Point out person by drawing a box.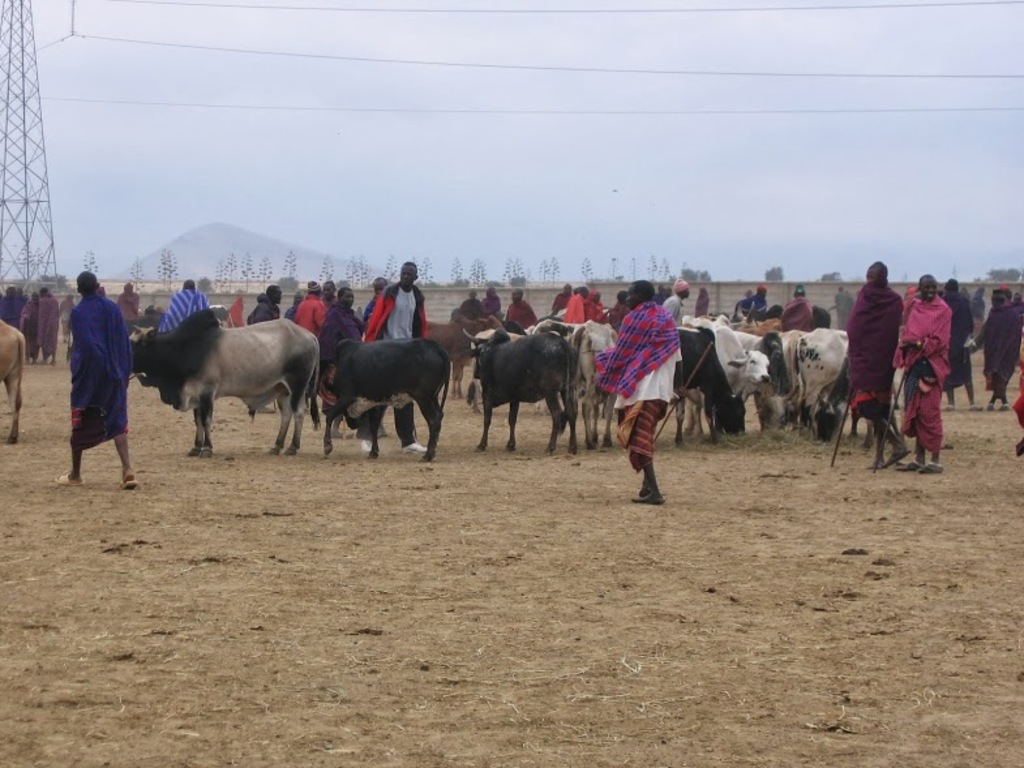
rect(610, 278, 689, 516).
